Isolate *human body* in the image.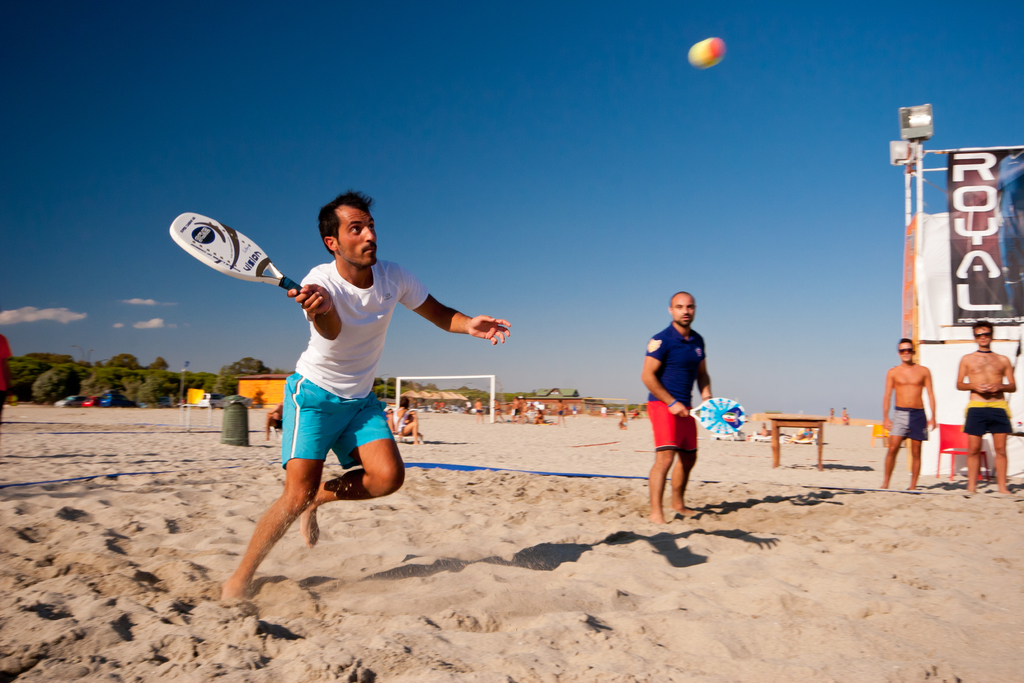
Isolated region: [384,393,419,447].
